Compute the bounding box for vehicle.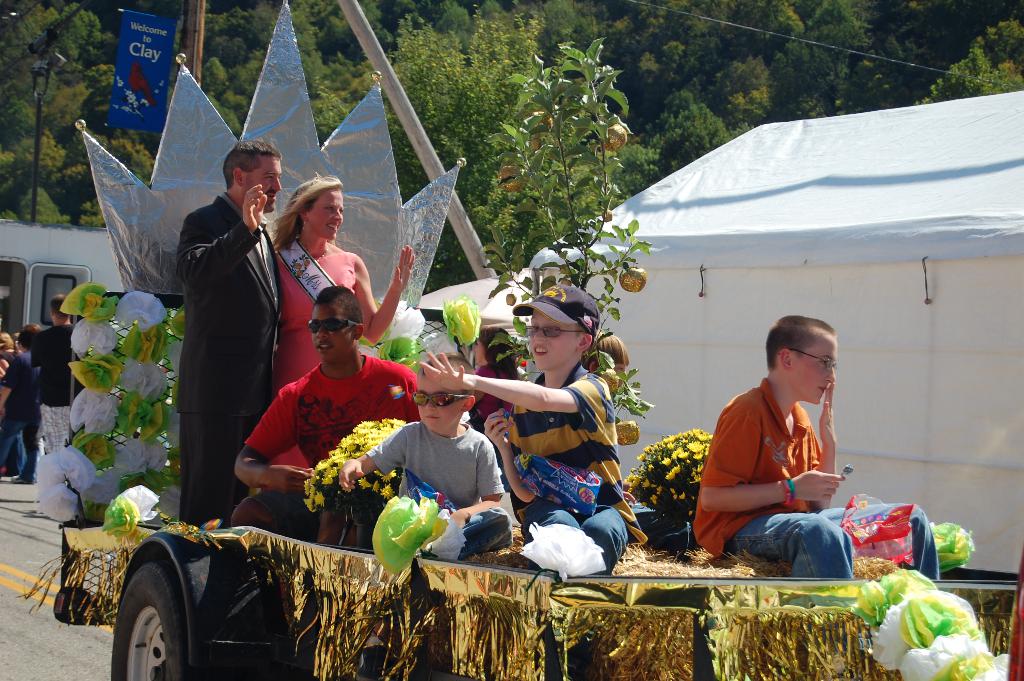
63, 519, 1023, 680.
